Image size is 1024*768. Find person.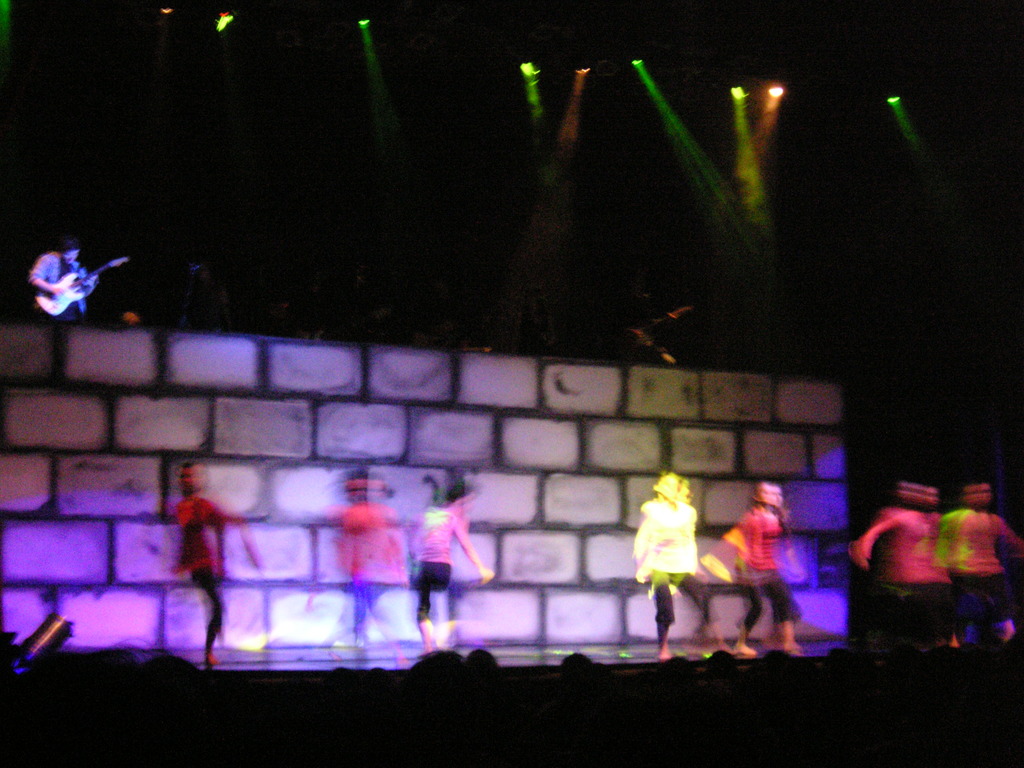
box(320, 470, 413, 666).
